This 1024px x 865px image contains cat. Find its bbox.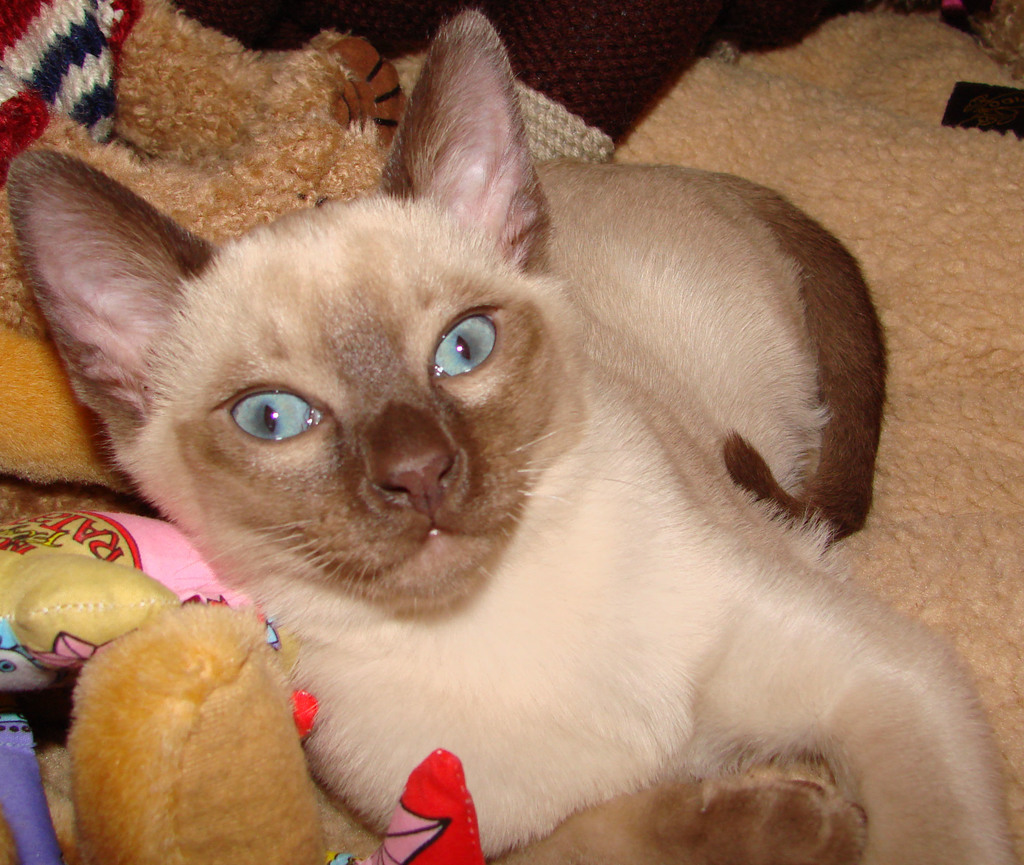
4 10 1012 864.
